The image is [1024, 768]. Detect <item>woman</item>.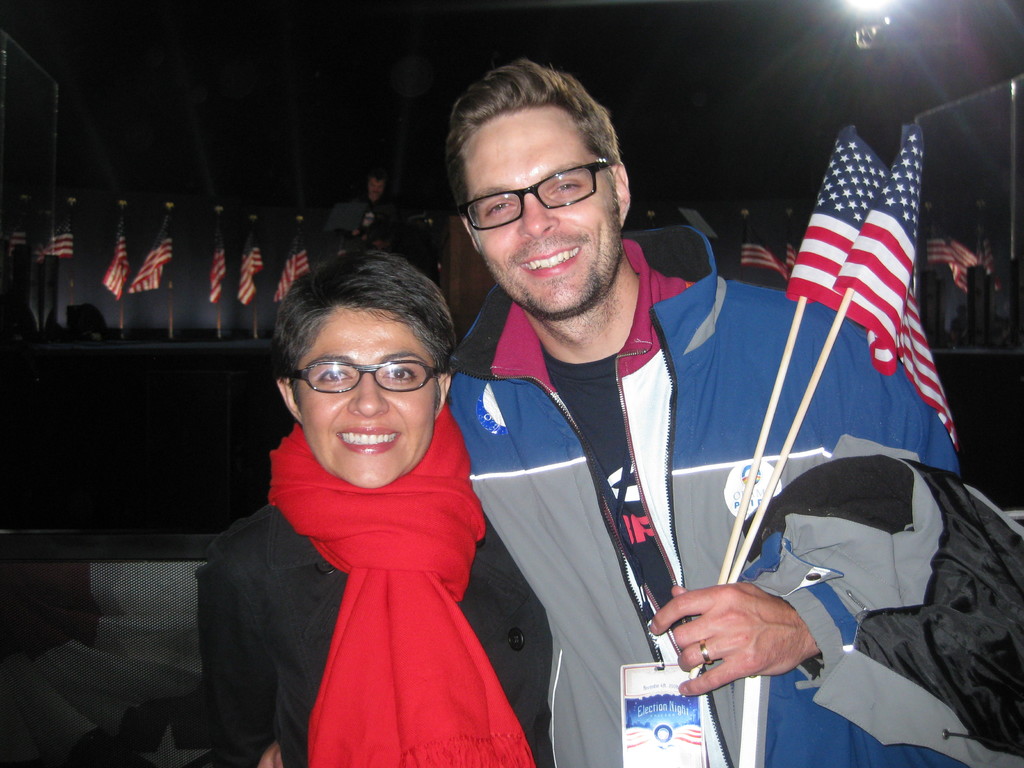
Detection: box=[227, 249, 541, 755].
